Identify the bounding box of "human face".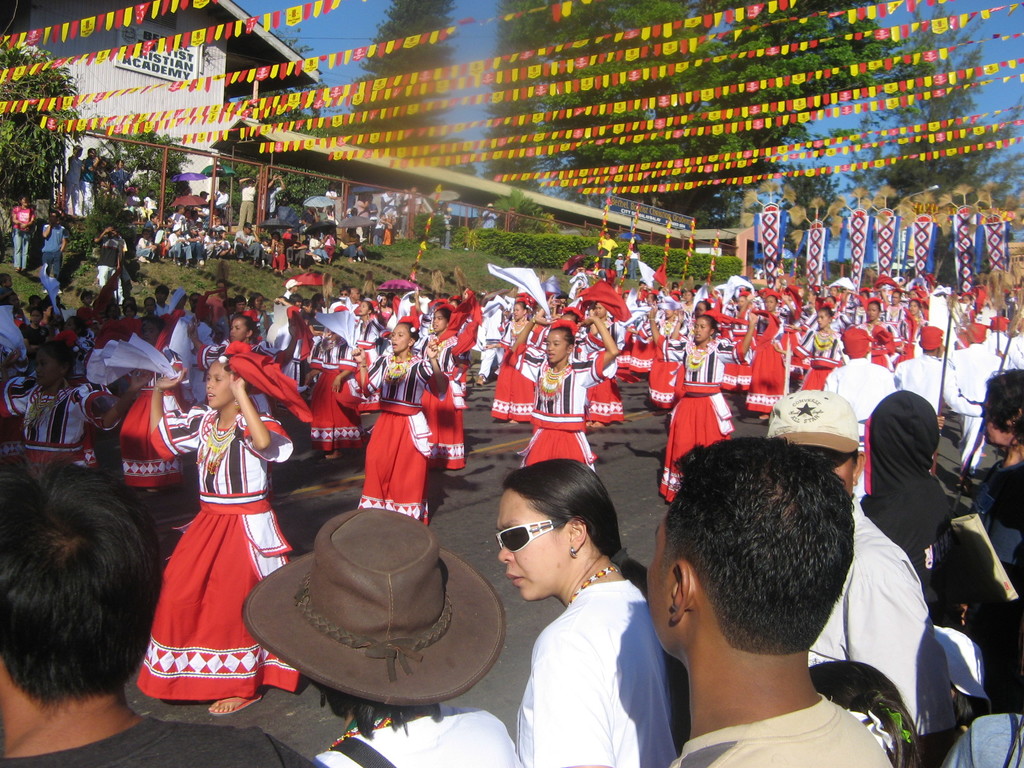
detection(230, 319, 247, 341).
